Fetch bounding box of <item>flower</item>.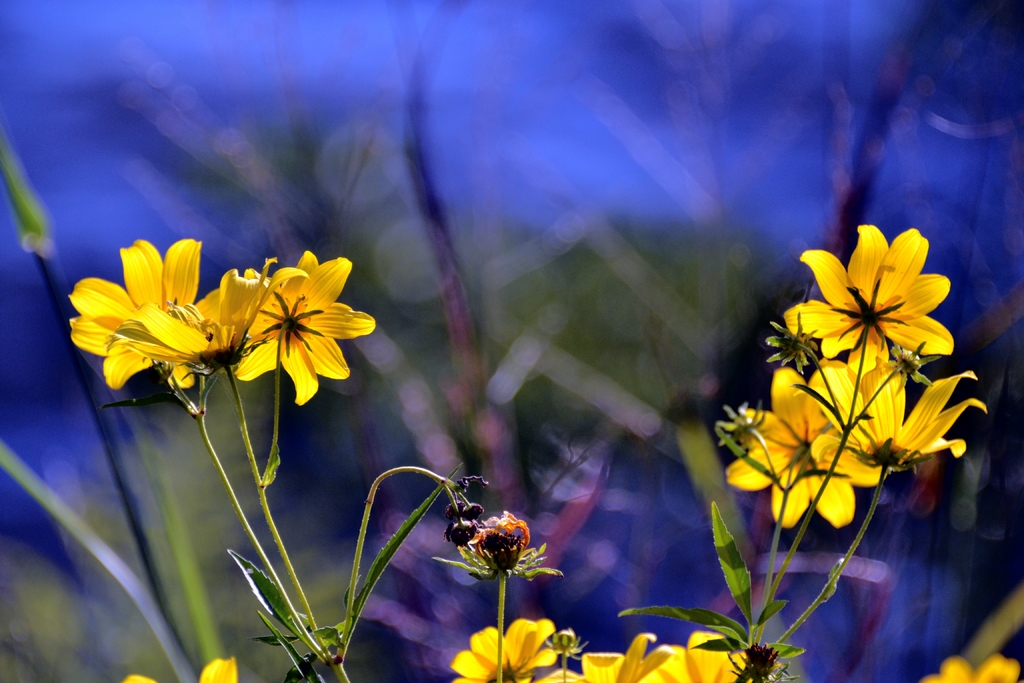
Bbox: <box>461,509,531,579</box>.
